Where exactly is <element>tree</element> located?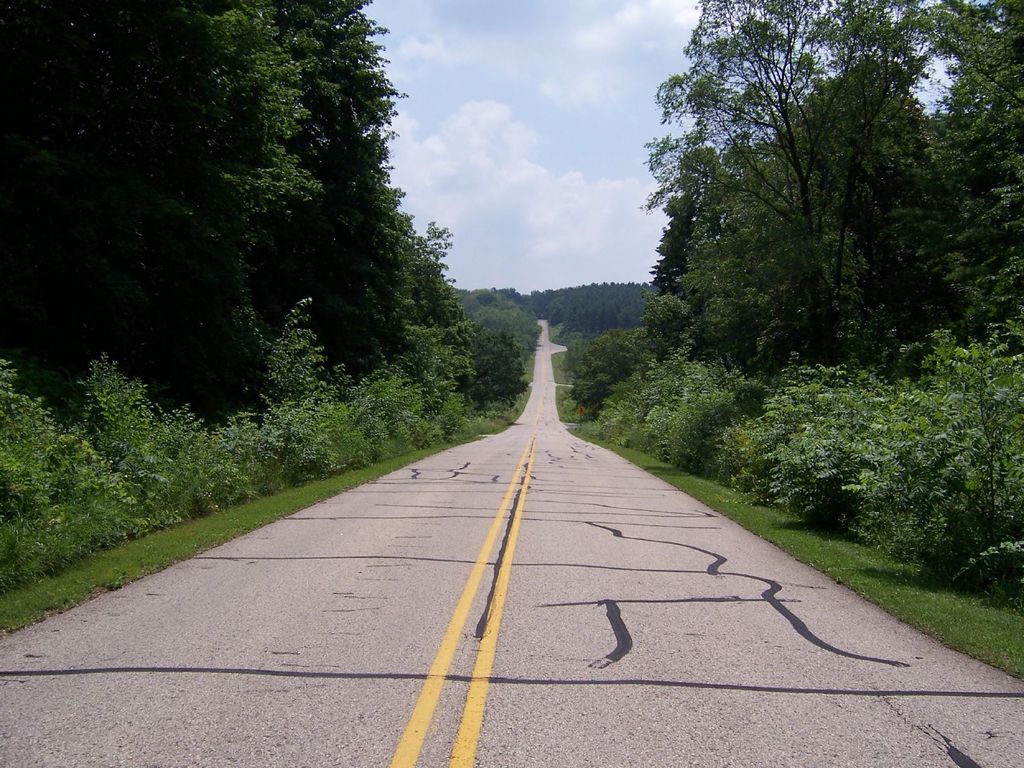
Its bounding box is BBox(0, 0, 303, 406).
